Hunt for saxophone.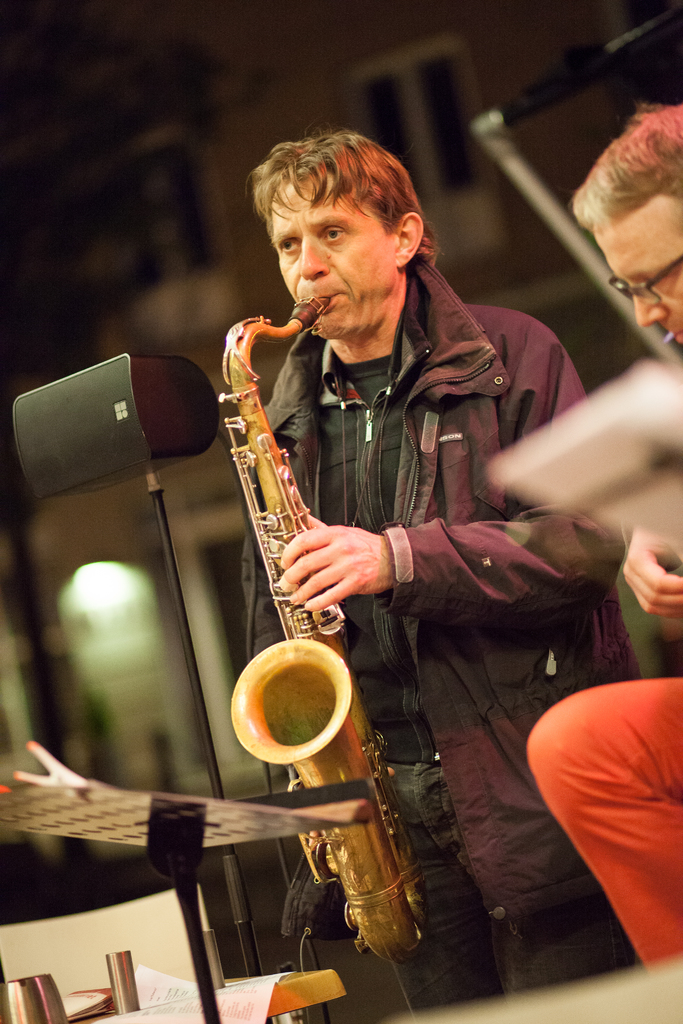
Hunted down at l=226, t=296, r=434, b=972.
